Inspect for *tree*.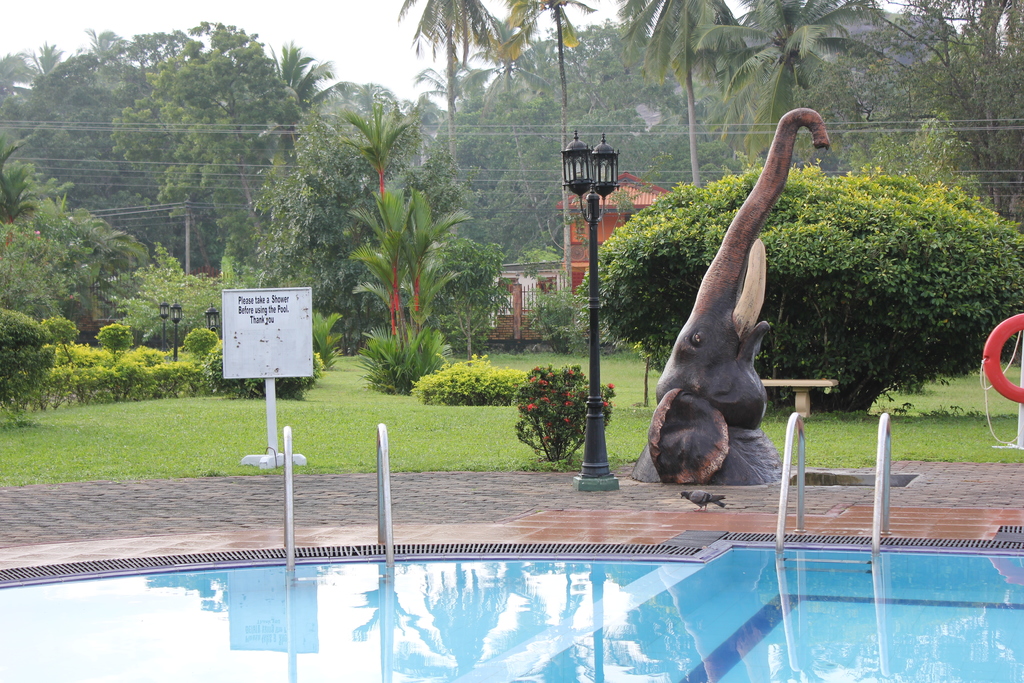
Inspection: box(700, 0, 878, 161).
